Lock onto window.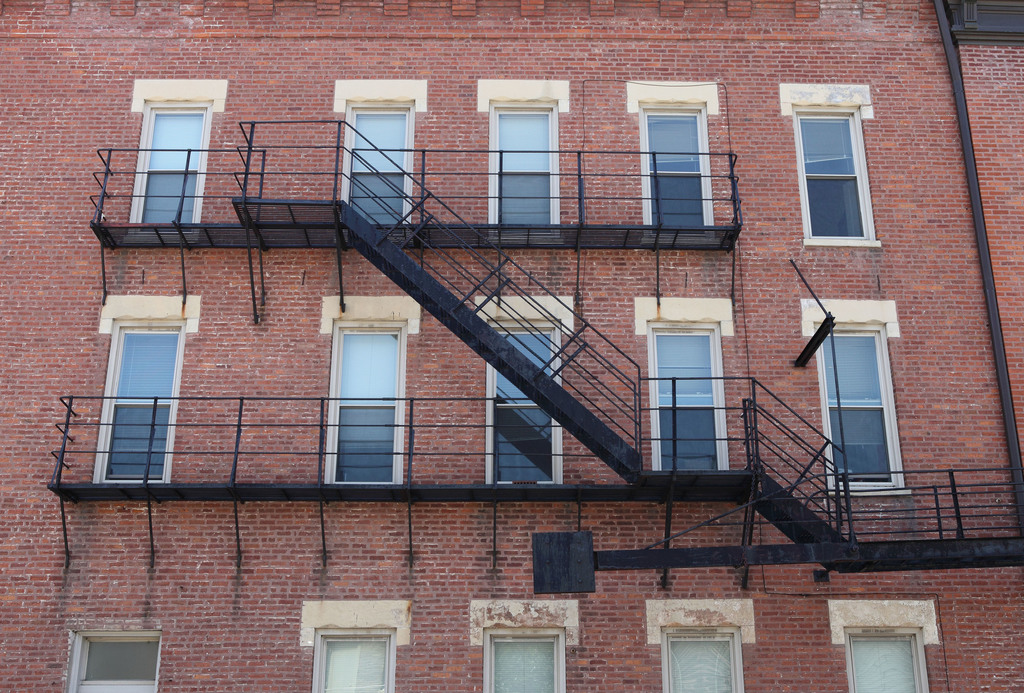
Locked: <bbox>90, 291, 196, 492</bbox>.
